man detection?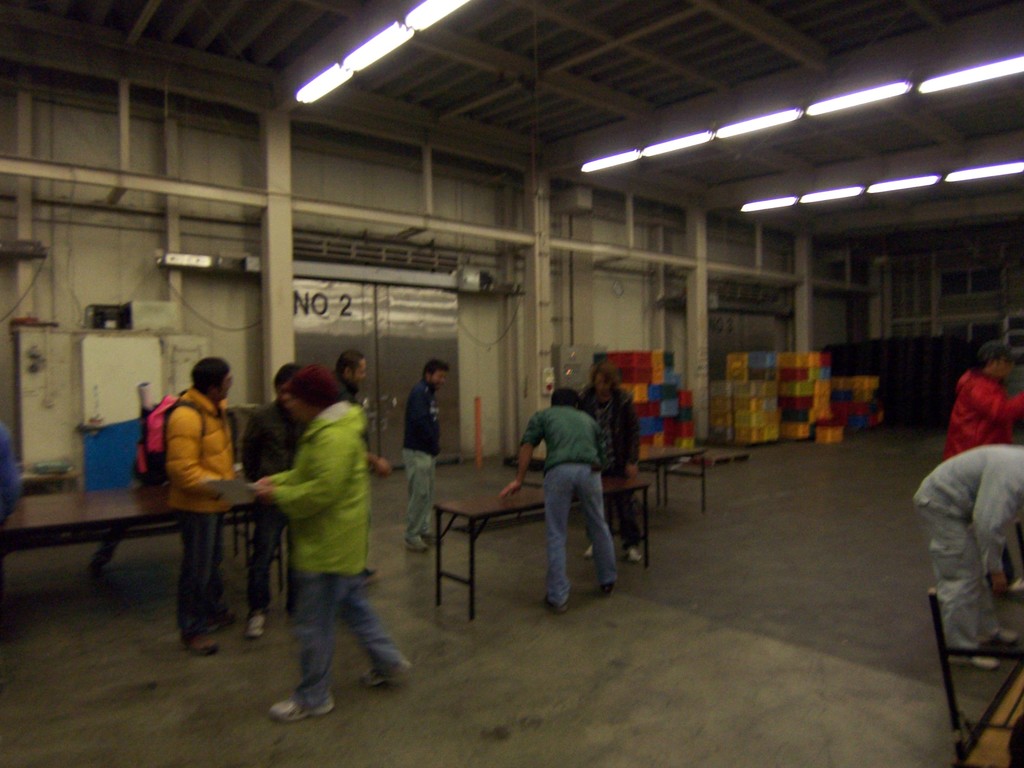
946, 345, 1023, 595
